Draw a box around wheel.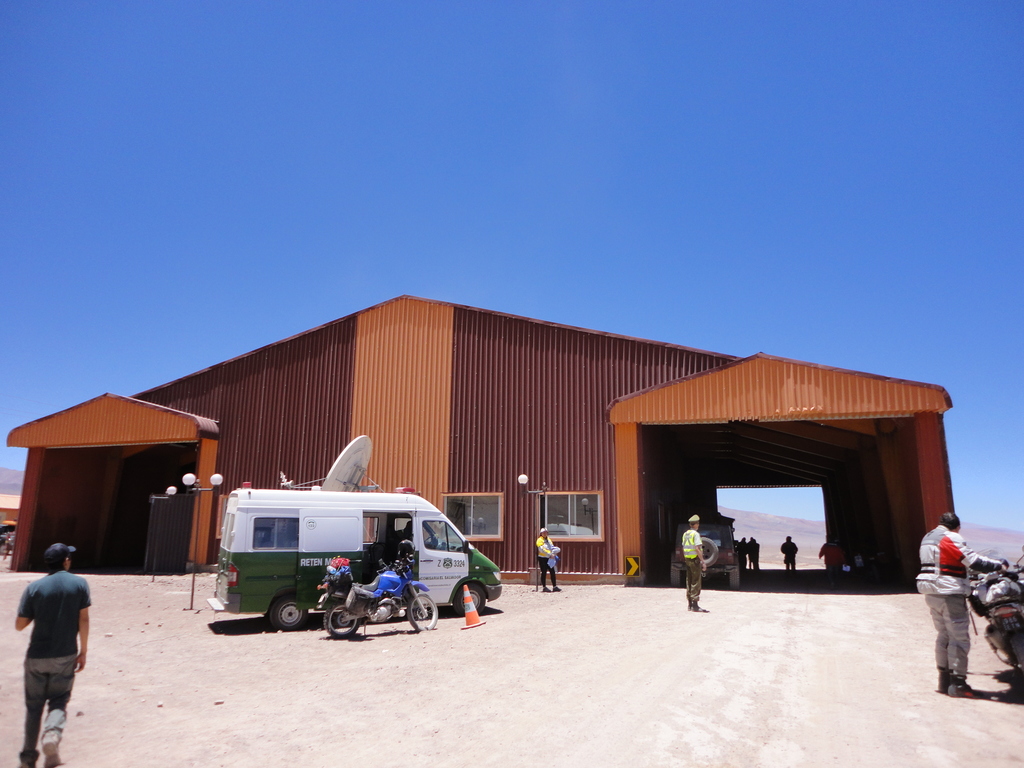
<box>724,566,742,590</box>.
